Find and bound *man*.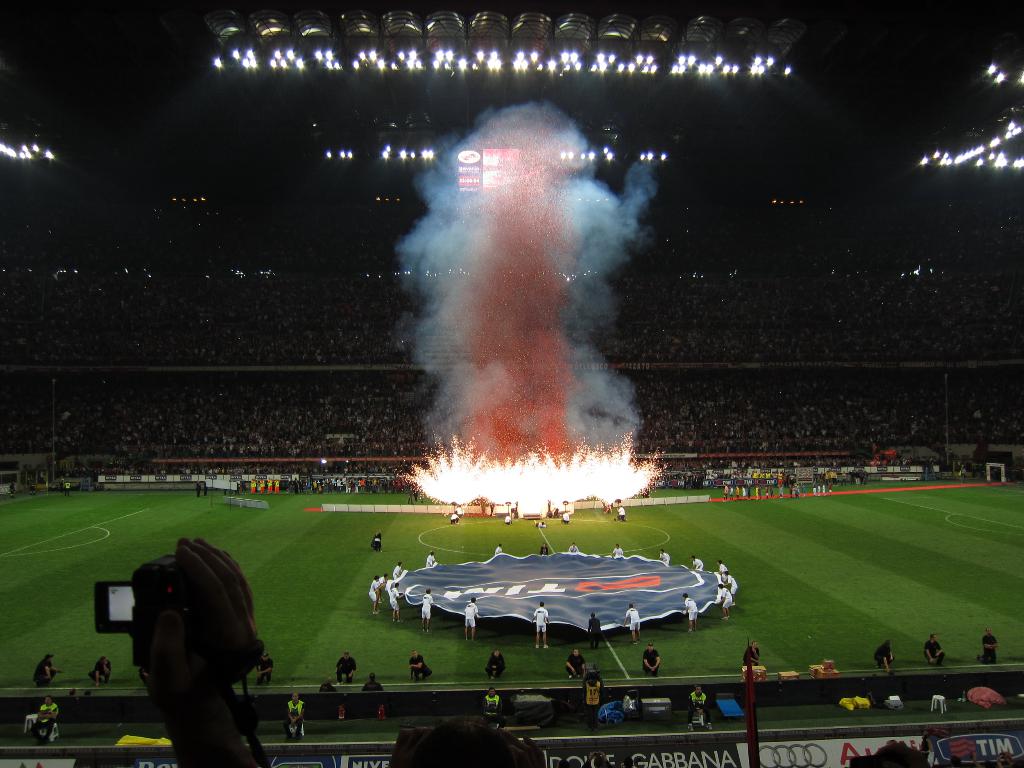
Bound: locate(717, 559, 728, 579).
